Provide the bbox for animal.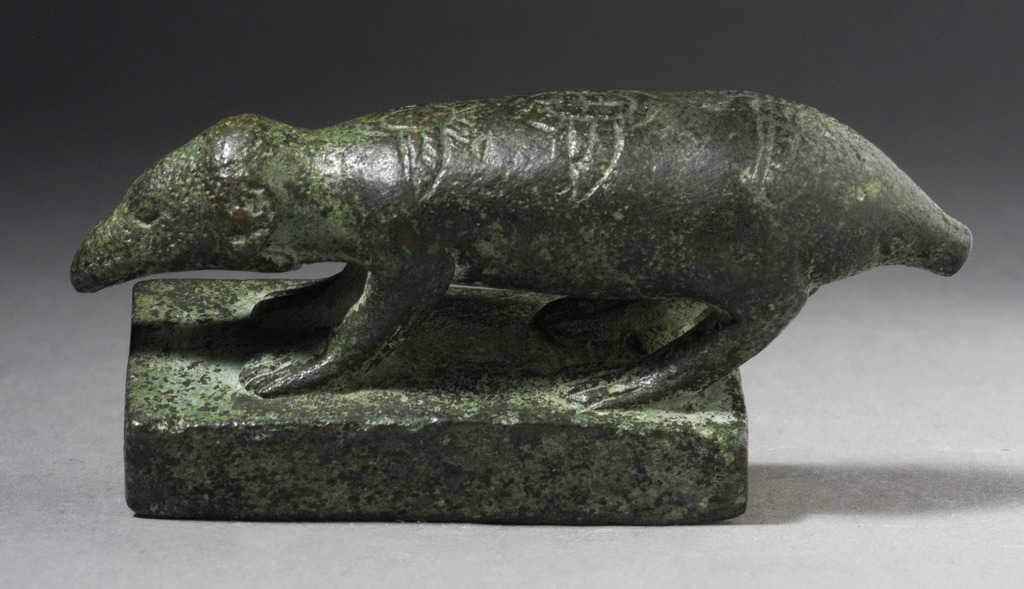
80,88,980,408.
